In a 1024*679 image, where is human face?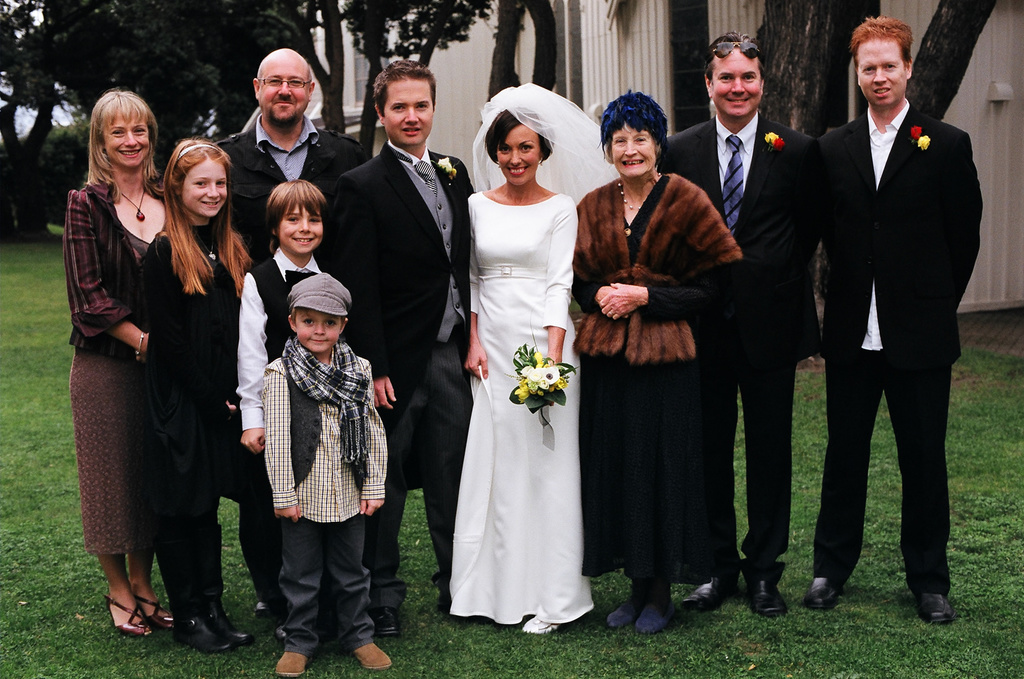
select_region(858, 39, 909, 111).
